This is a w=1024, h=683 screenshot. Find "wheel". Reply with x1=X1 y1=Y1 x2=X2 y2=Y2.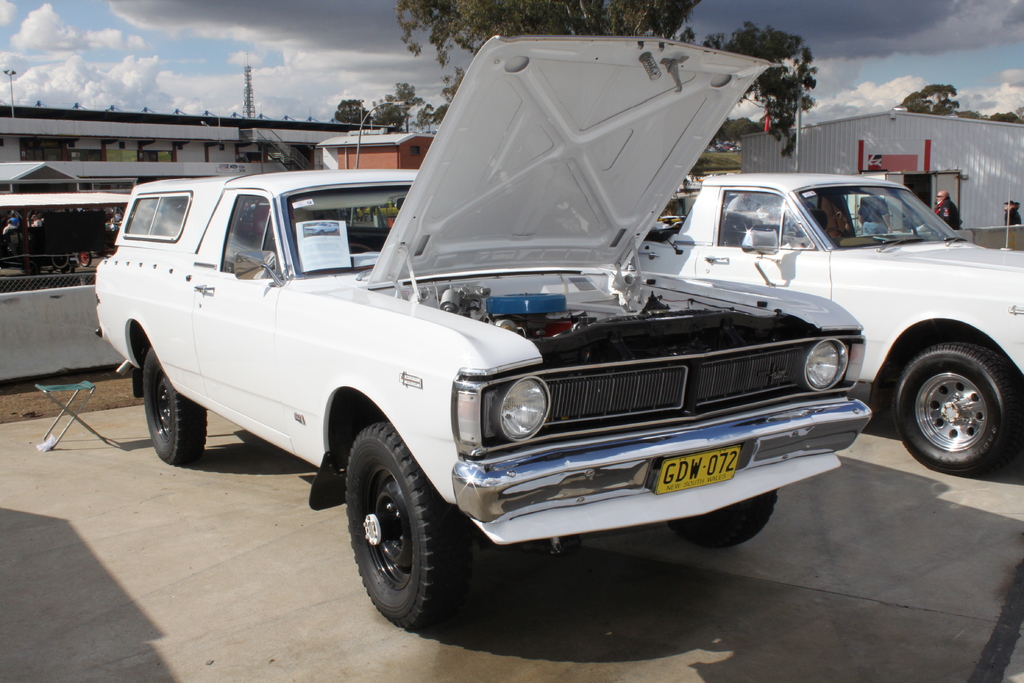
x1=351 y1=240 x2=376 y2=251.
